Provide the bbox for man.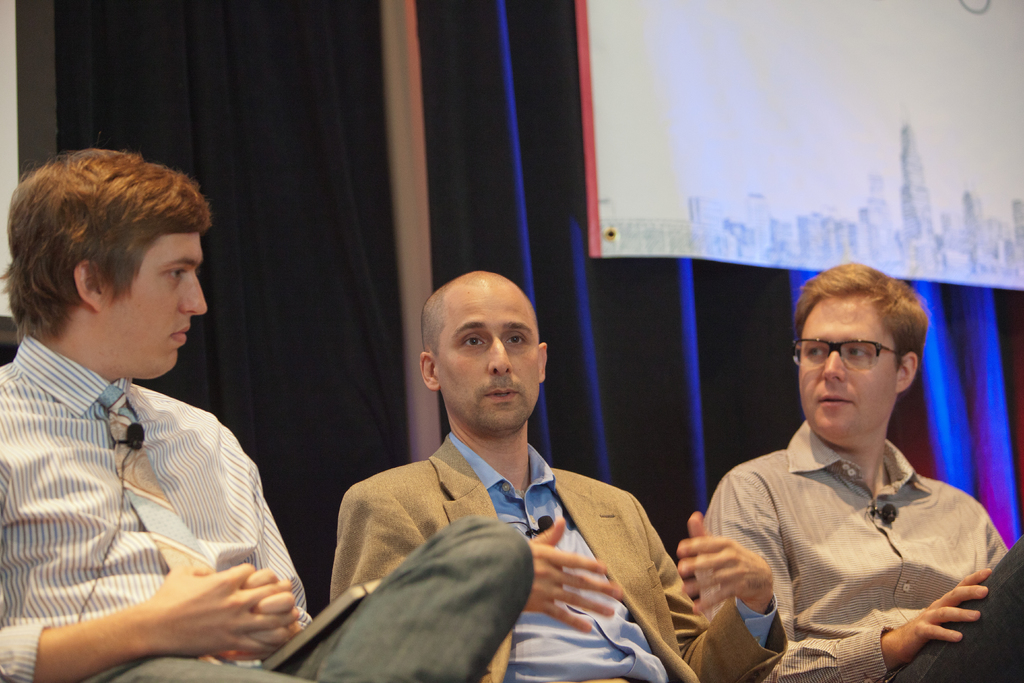
[668, 254, 1023, 682].
